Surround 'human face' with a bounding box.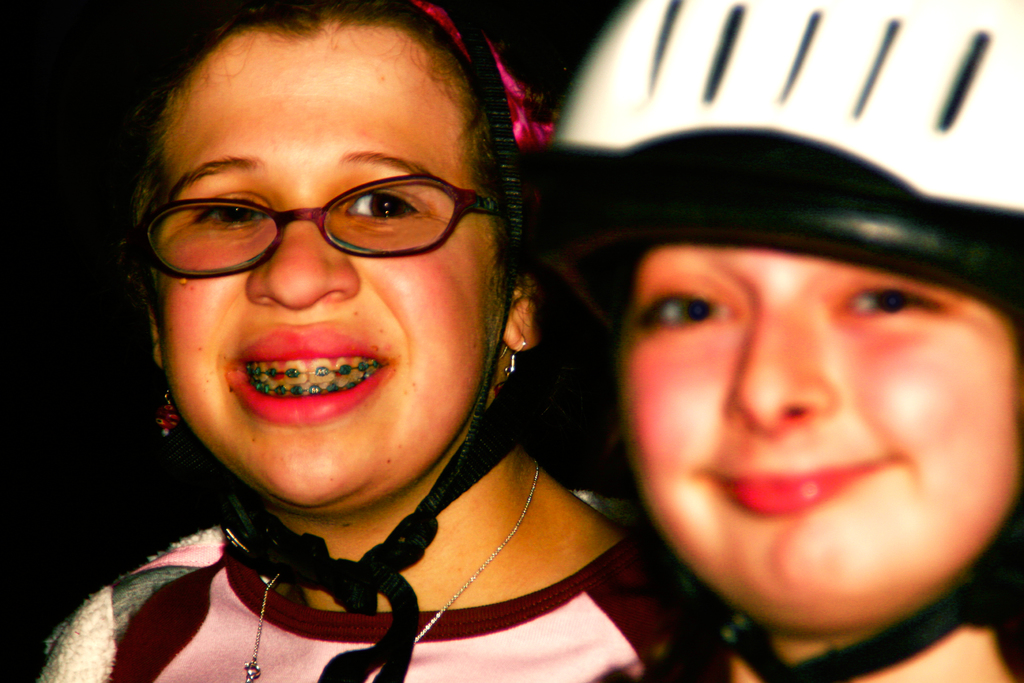
crop(618, 247, 1023, 623).
